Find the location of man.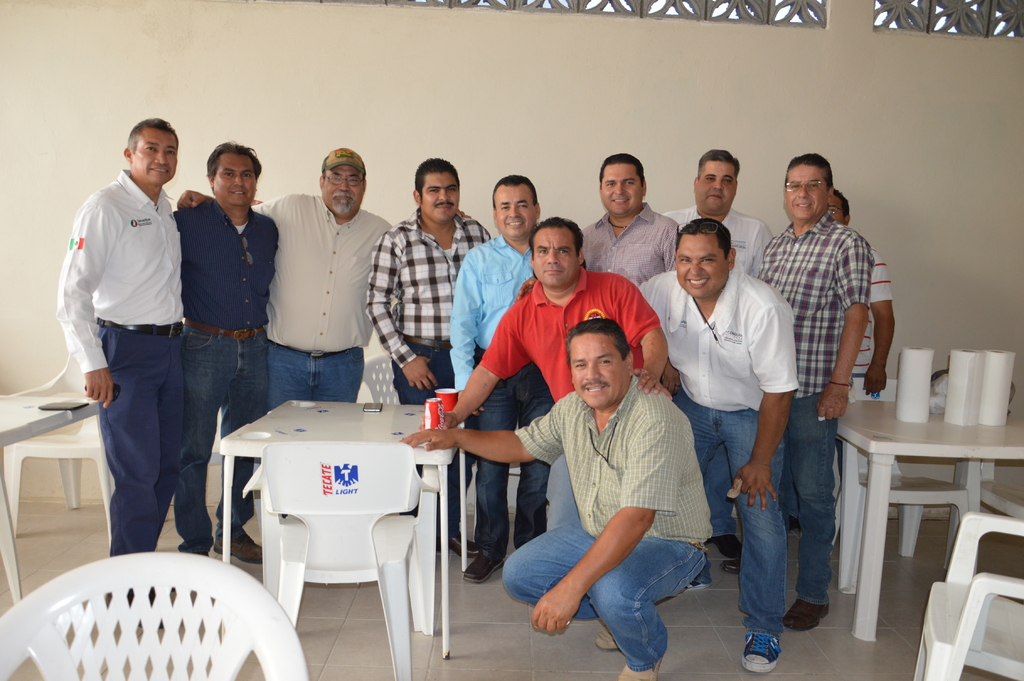
Location: detection(415, 213, 673, 536).
